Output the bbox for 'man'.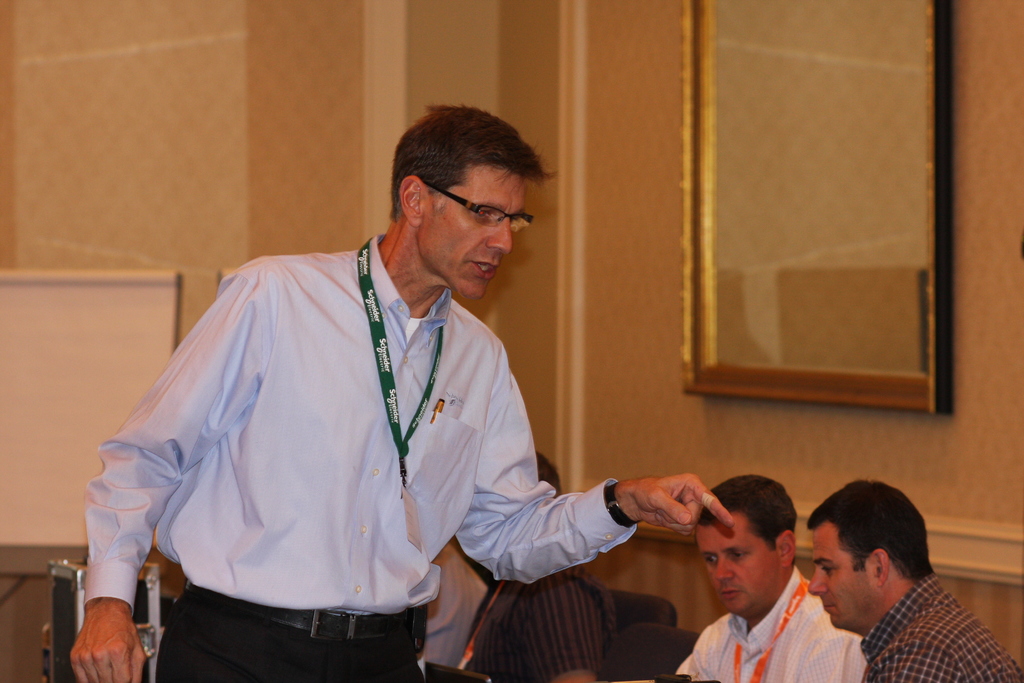
(456, 443, 611, 677).
